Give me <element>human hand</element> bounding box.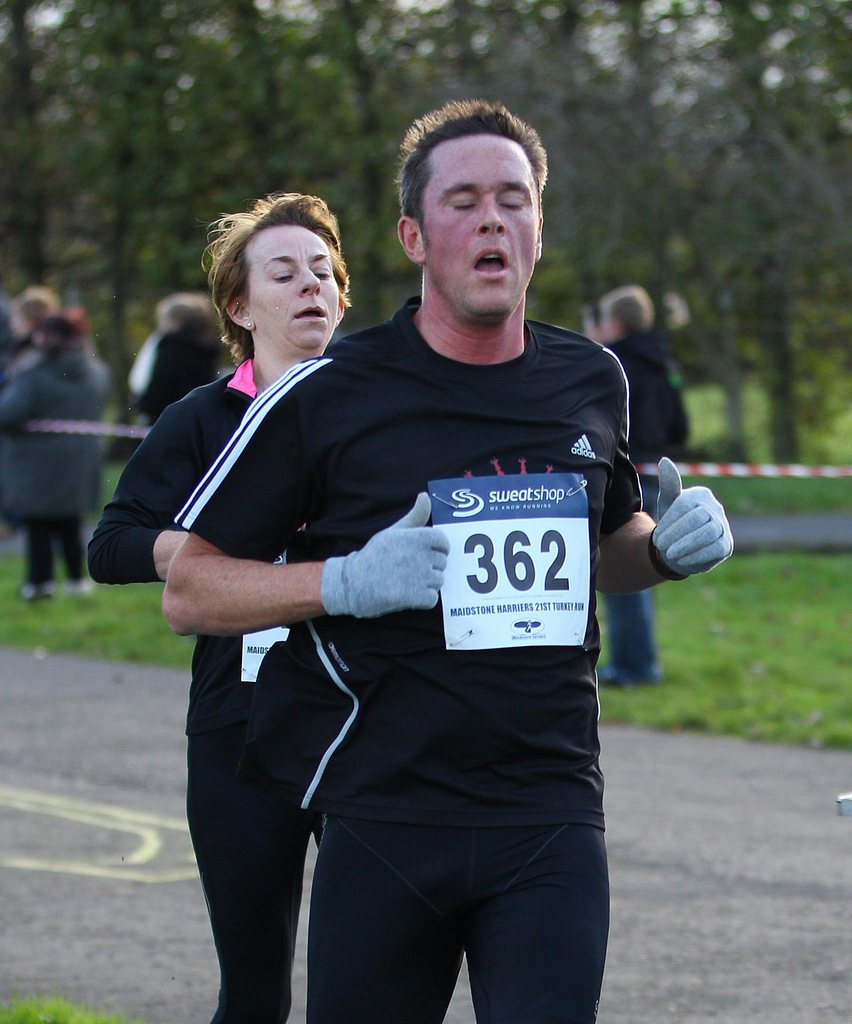
[644,468,748,579].
